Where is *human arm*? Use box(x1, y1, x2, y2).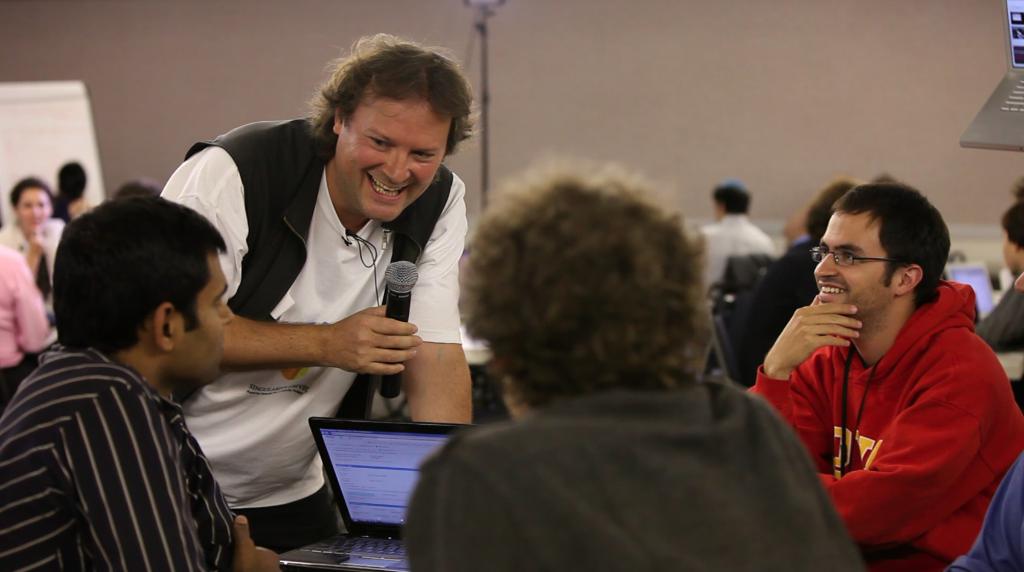
box(809, 360, 995, 547).
